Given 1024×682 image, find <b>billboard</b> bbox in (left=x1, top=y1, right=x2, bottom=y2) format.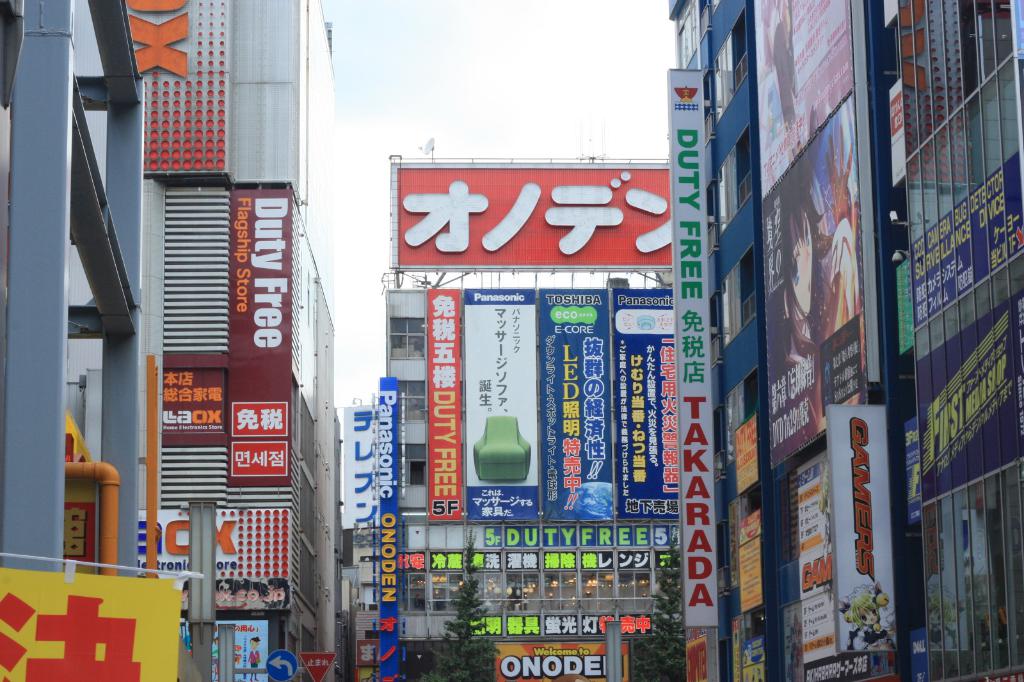
(left=666, top=69, right=720, bottom=628).
